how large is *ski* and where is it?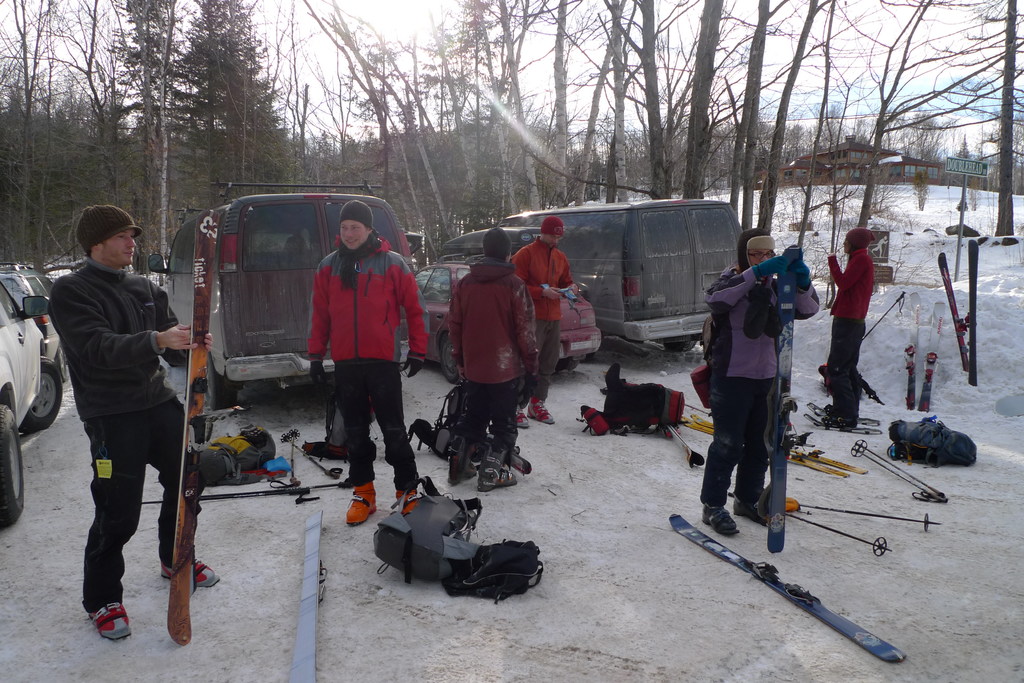
Bounding box: x1=804 y1=401 x2=883 y2=429.
